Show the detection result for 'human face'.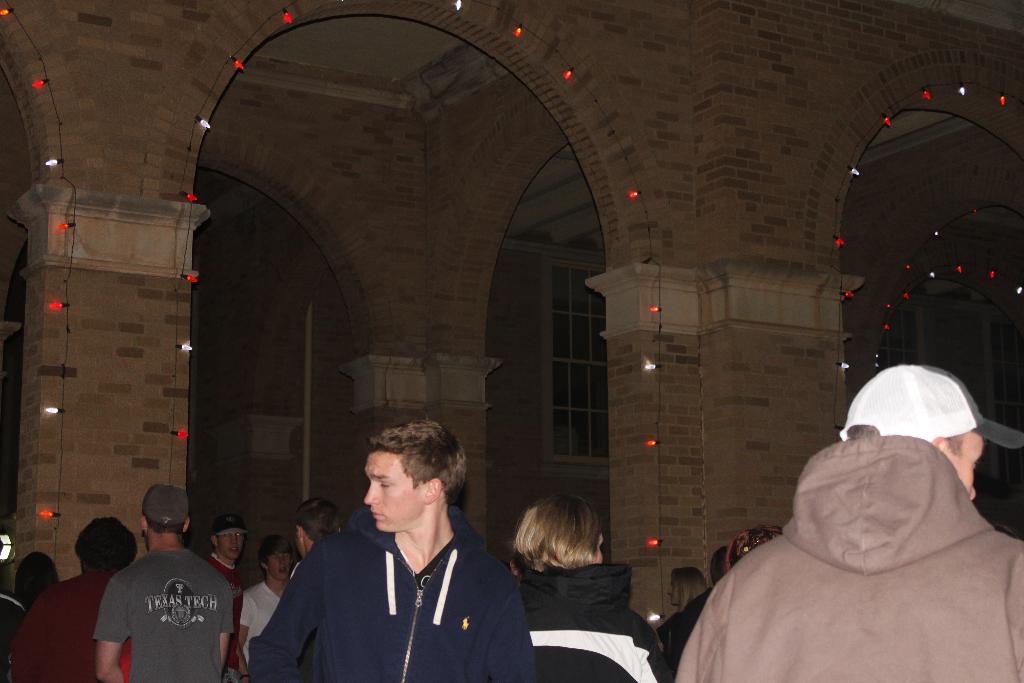
271,545,298,593.
